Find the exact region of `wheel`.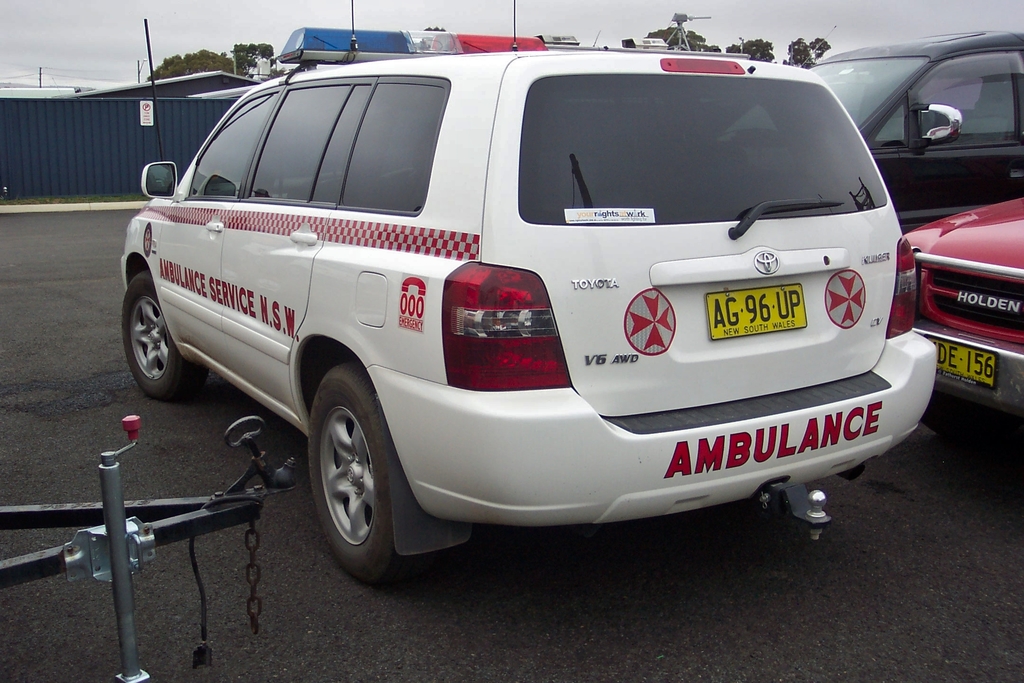
Exact region: detection(121, 270, 211, 400).
